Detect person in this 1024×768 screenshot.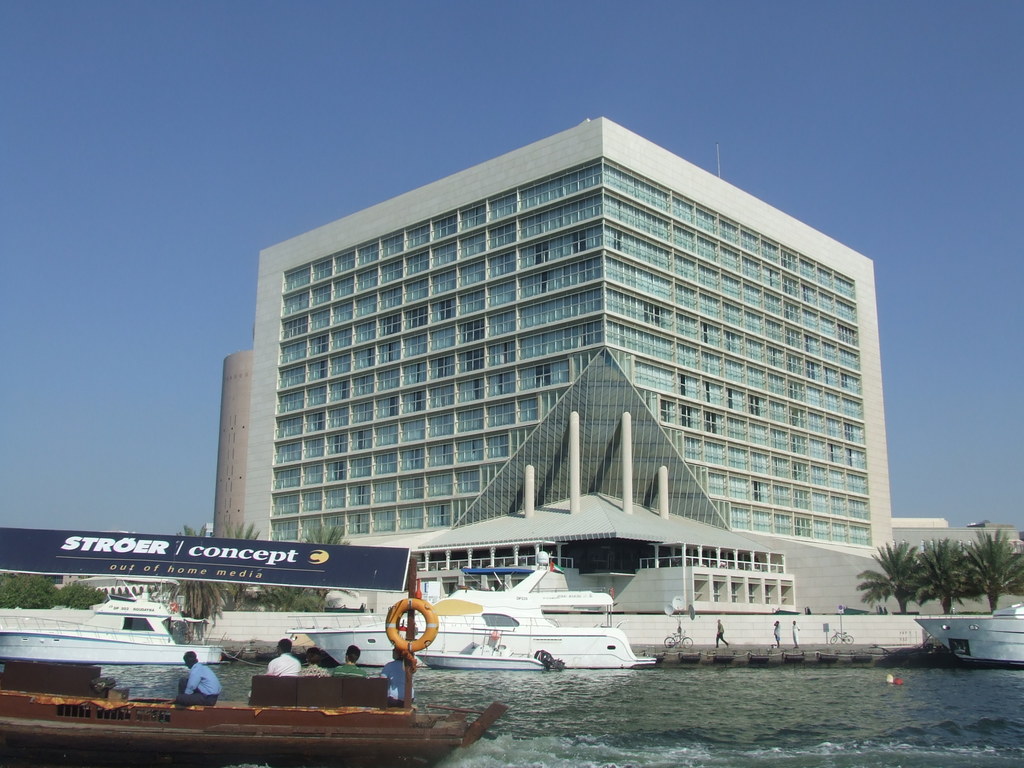
Detection: 180 651 225 710.
